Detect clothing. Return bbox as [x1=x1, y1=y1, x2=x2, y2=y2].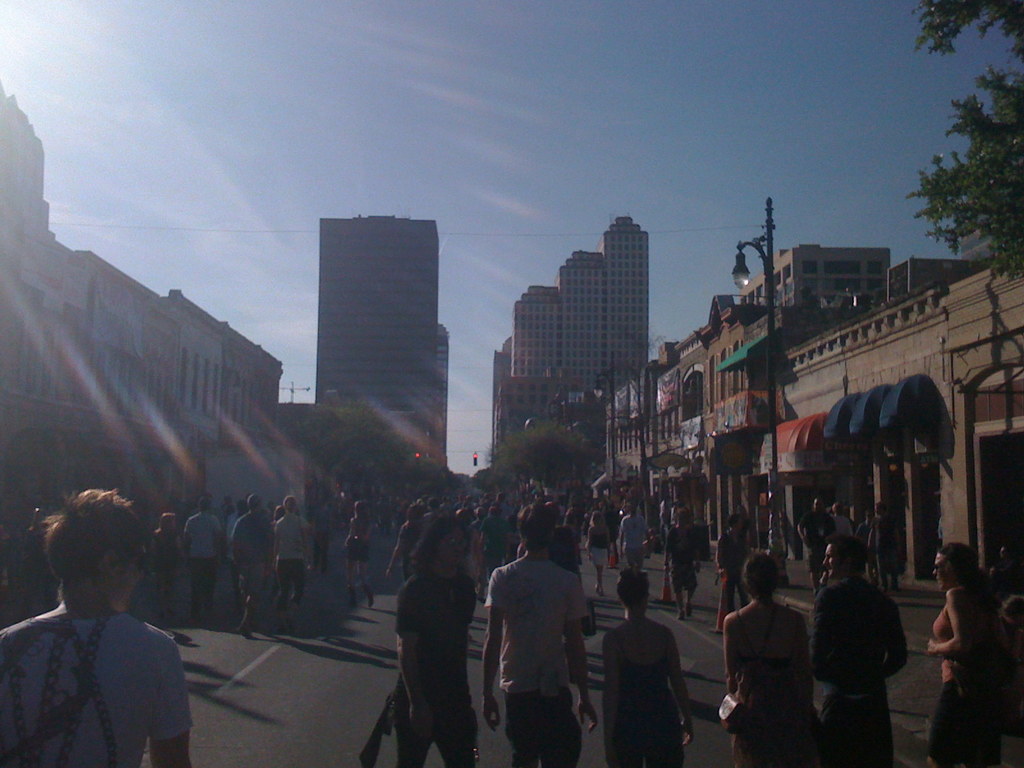
[x1=664, y1=525, x2=700, y2=592].
